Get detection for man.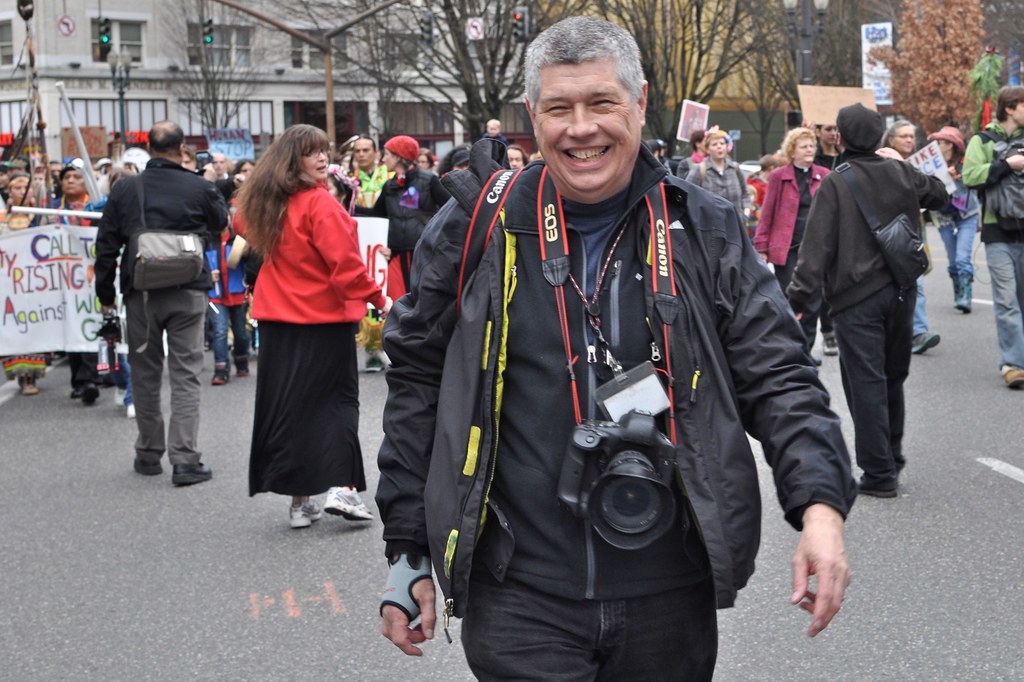
Detection: <region>49, 164, 104, 405</region>.
